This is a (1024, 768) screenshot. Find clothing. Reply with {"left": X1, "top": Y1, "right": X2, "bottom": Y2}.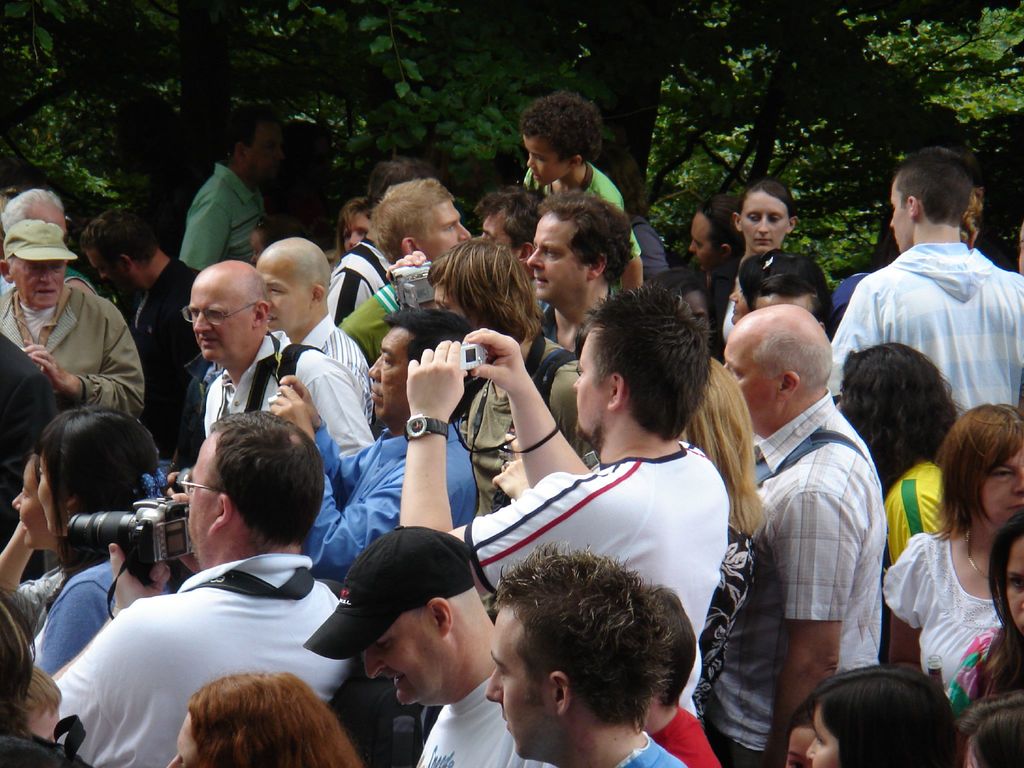
{"left": 833, "top": 217, "right": 1023, "bottom": 413}.
